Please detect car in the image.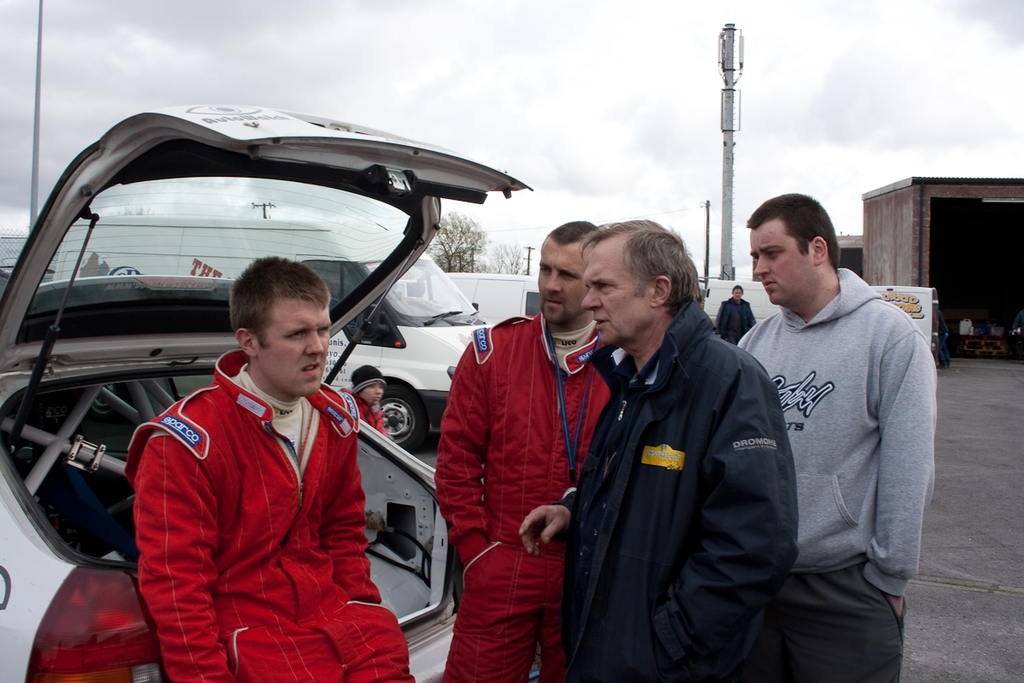
(x1=0, y1=98, x2=457, y2=682).
